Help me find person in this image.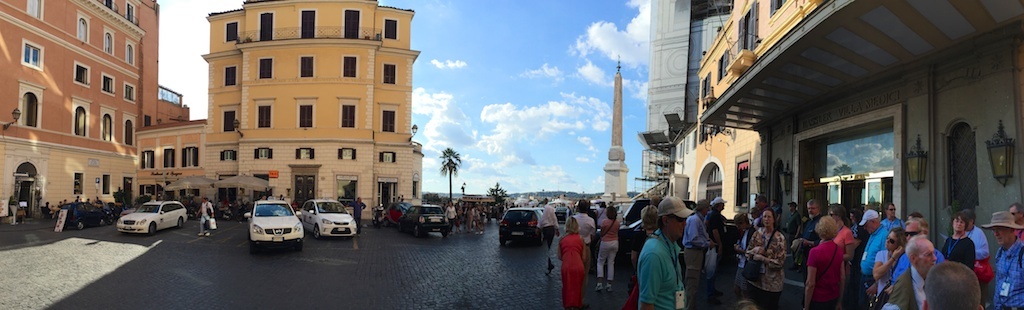
Found it: BBox(963, 207, 990, 283).
